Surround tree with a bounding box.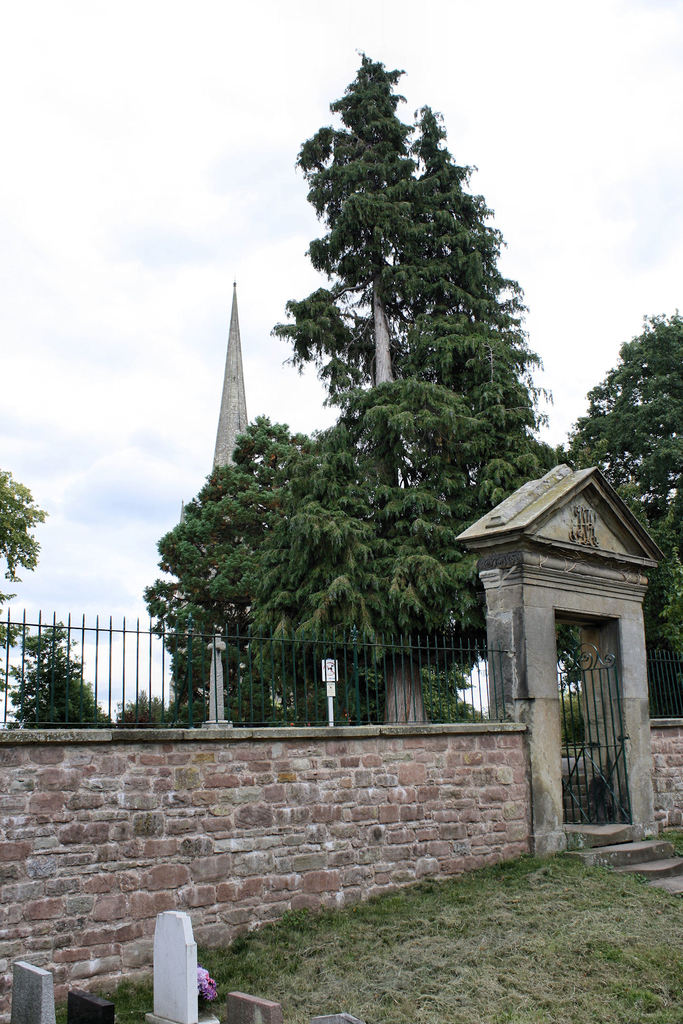
[148,49,520,716].
